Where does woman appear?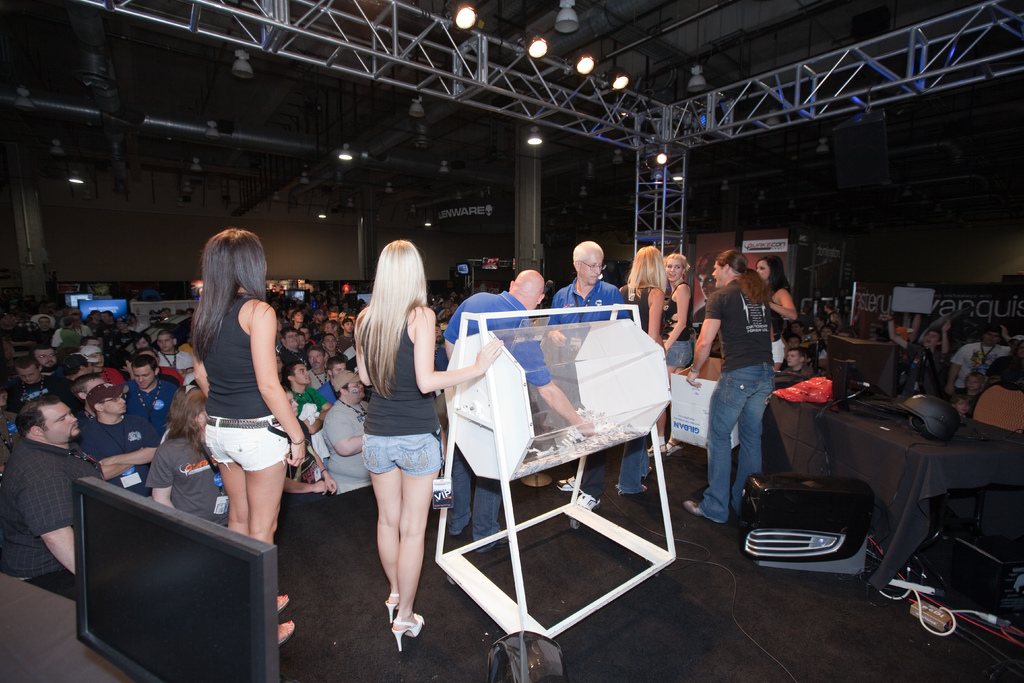
Appears at left=751, top=251, right=803, bottom=371.
